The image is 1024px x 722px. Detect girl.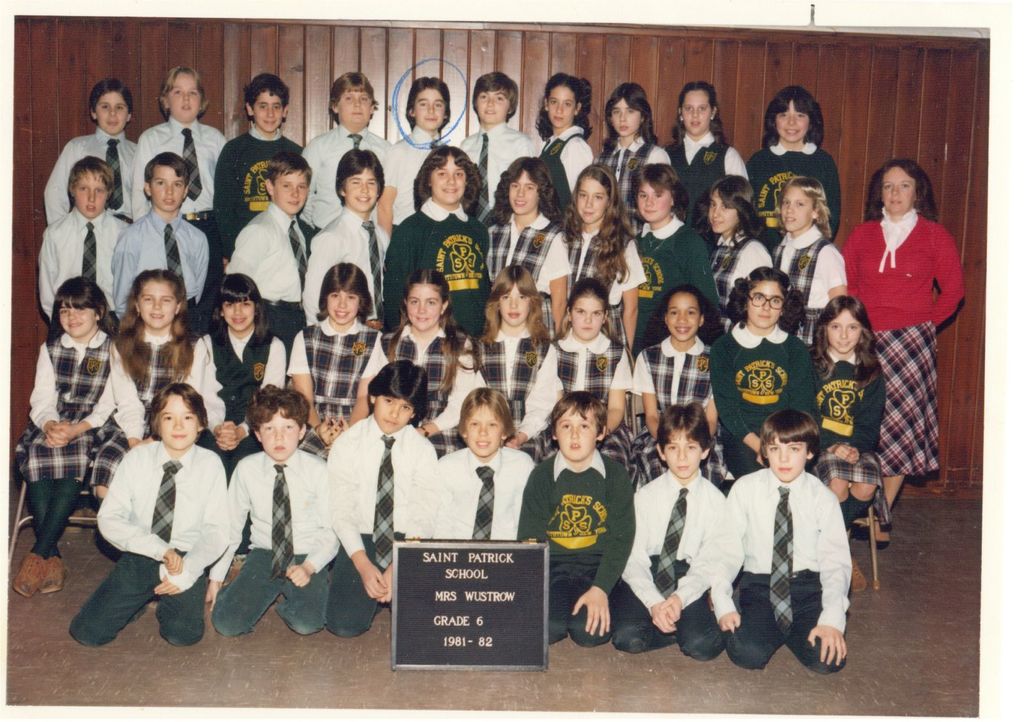
Detection: l=514, t=276, r=628, b=481.
